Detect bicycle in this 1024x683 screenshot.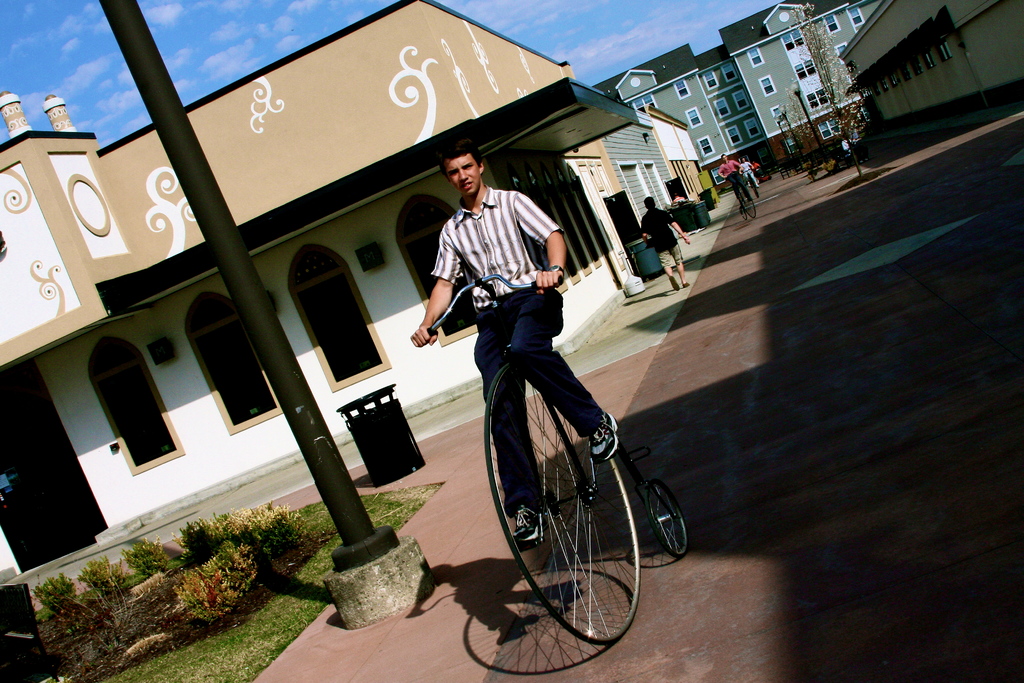
Detection: rect(743, 168, 760, 195).
